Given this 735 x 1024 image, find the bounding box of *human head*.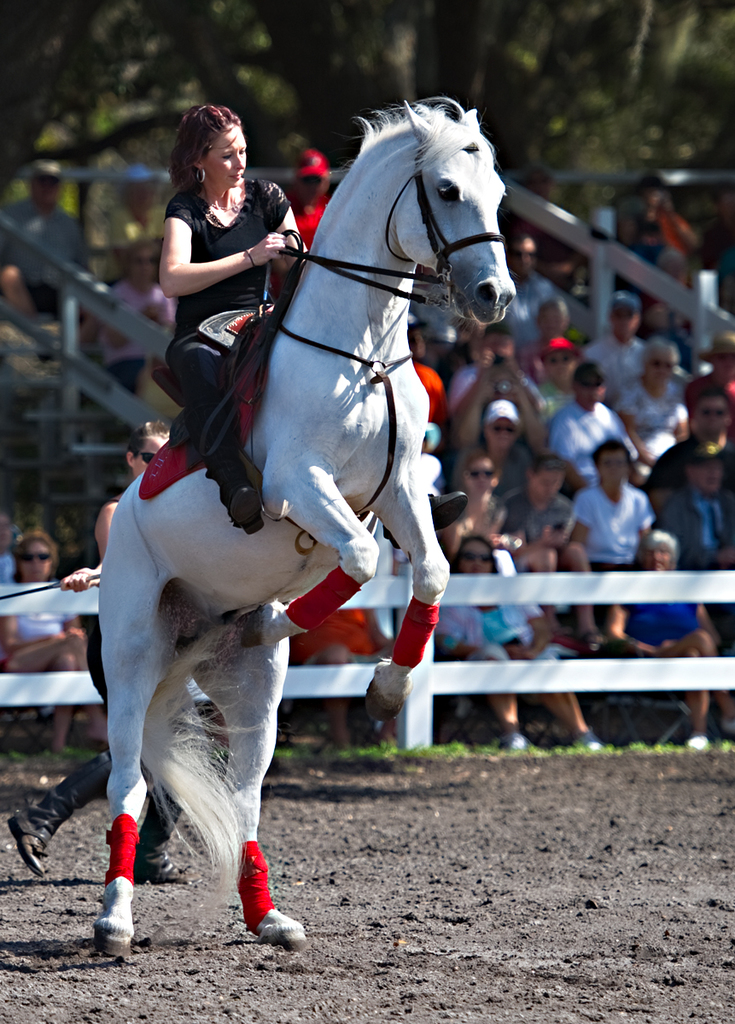
x1=610 y1=304 x2=636 y2=335.
